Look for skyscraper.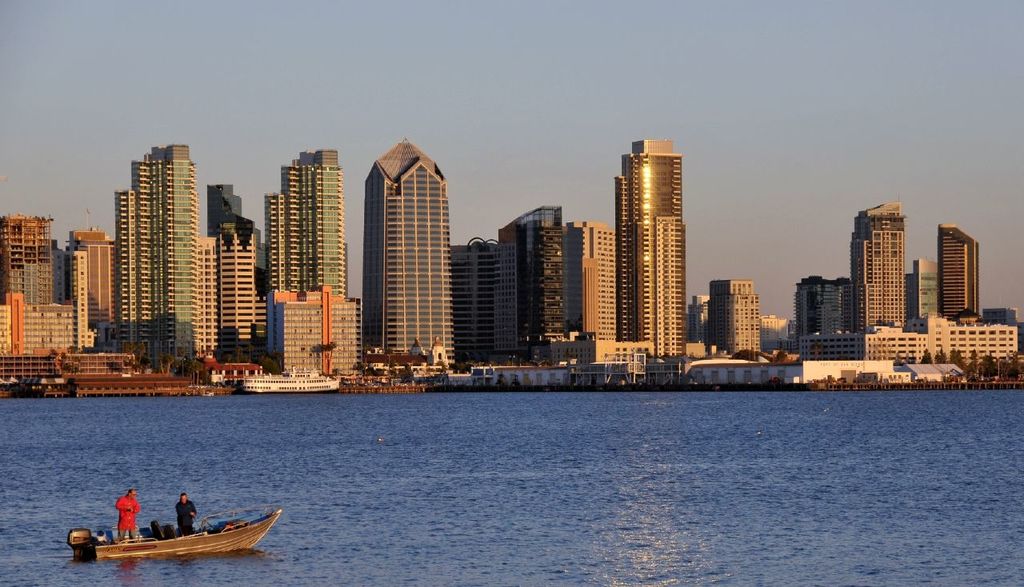
Found: region(615, 136, 687, 353).
